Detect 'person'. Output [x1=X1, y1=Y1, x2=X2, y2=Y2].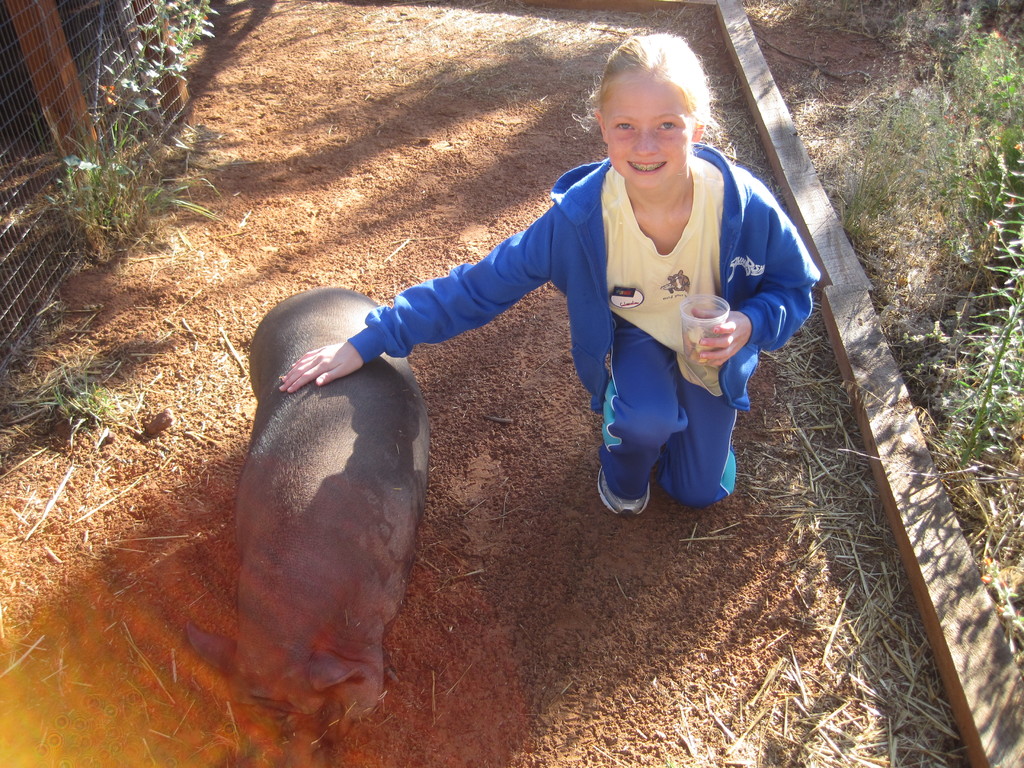
[x1=276, y1=20, x2=836, y2=519].
